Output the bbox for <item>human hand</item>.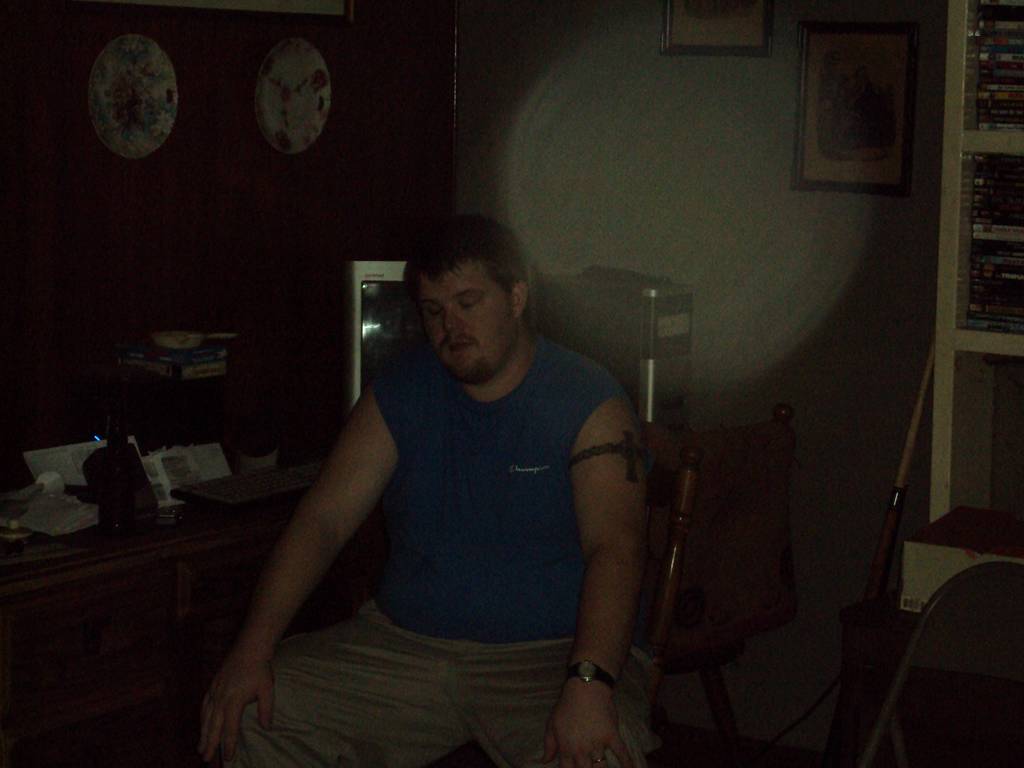
(left=540, top=691, right=637, bottom=767).
